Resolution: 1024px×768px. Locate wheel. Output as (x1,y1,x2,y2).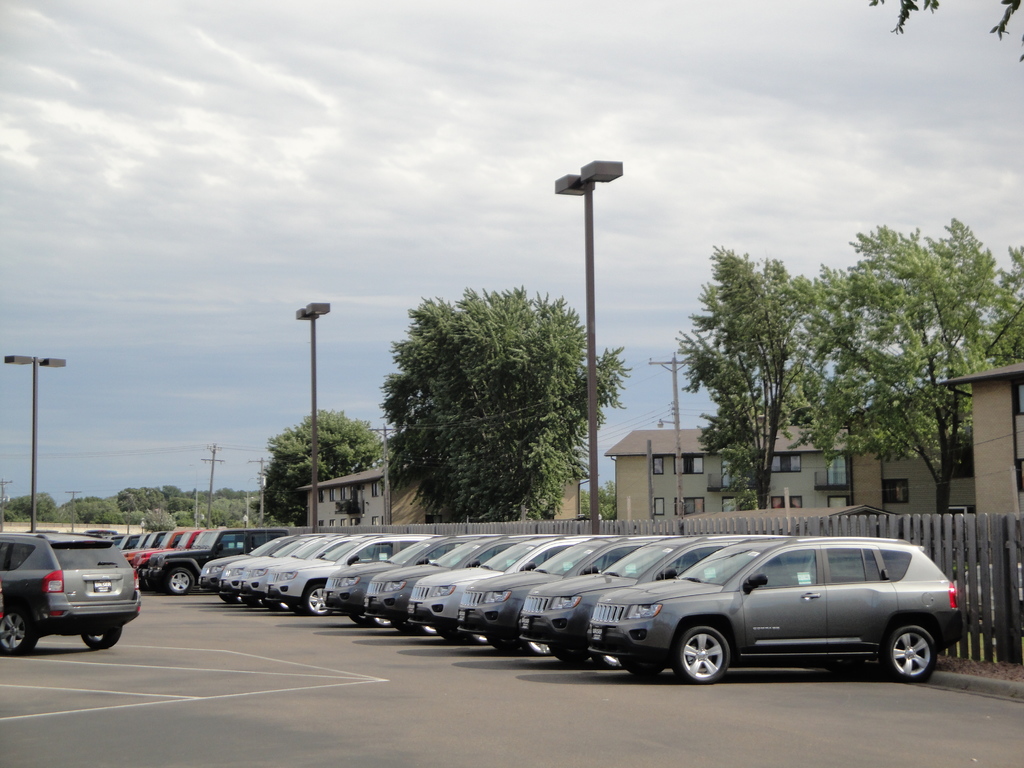
(171,569,194,596).
